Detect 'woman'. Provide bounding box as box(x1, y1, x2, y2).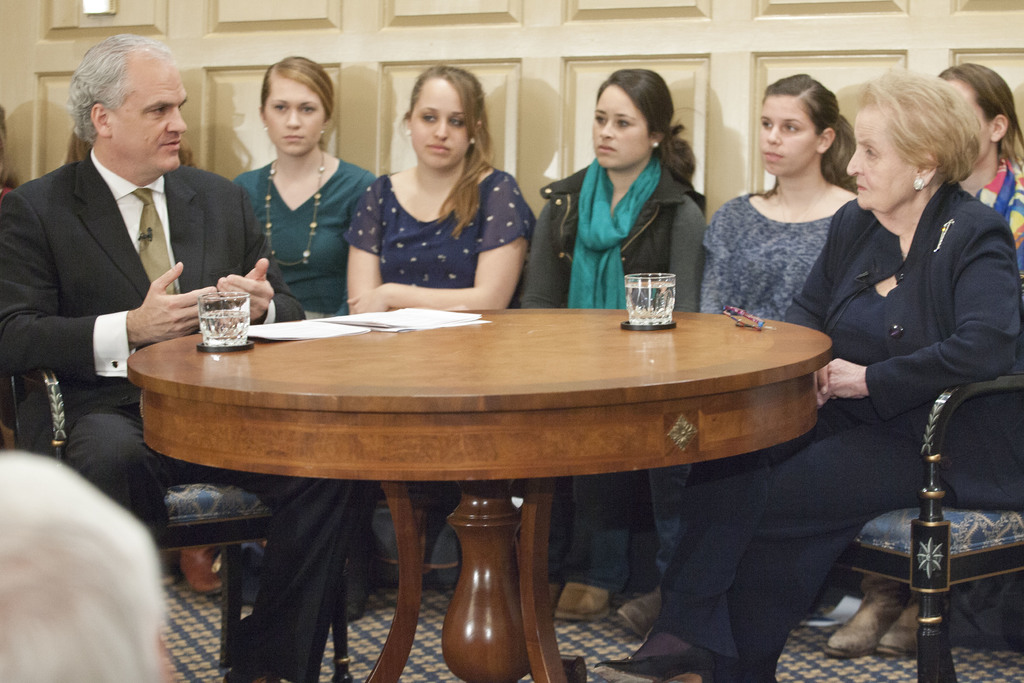
box(828, 59, 1023, 657).
